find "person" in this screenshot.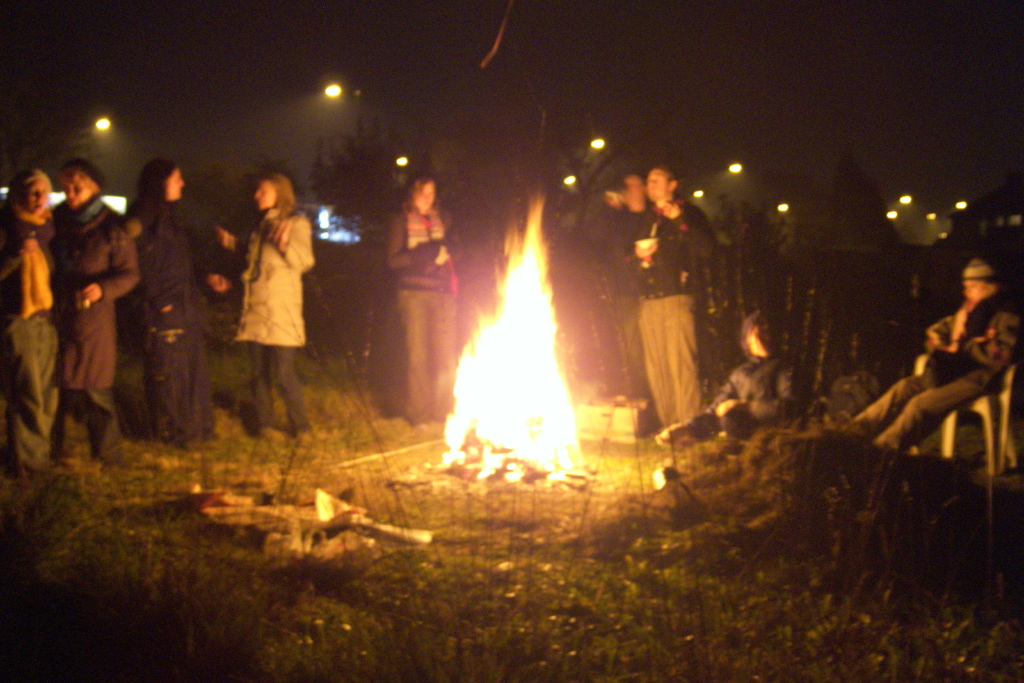
The bounding box for "person" is Rect(127, 152, 235, 450).
